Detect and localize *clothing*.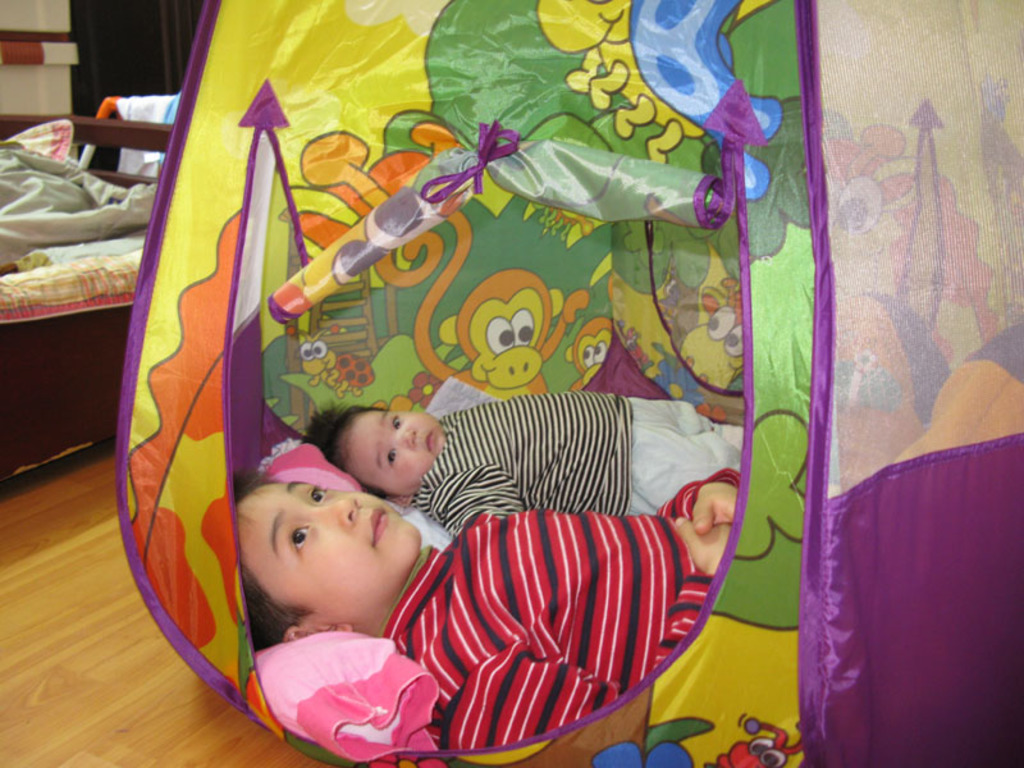
Localized at select_region(398, 397, 756, 540).
